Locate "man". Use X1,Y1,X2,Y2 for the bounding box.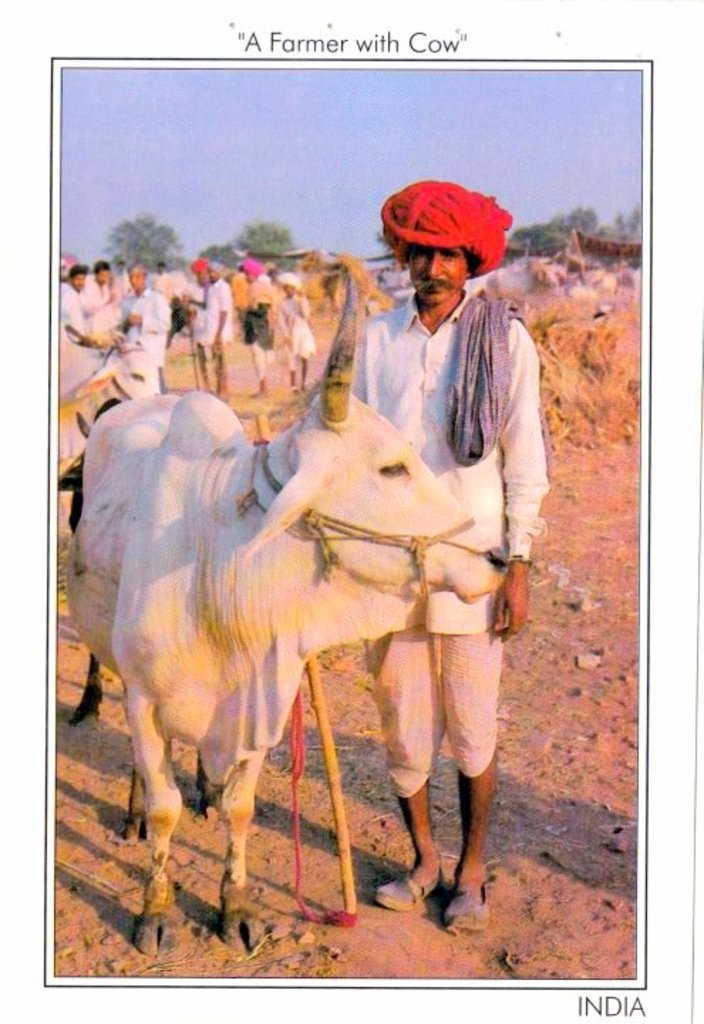
195,262,230,402.
